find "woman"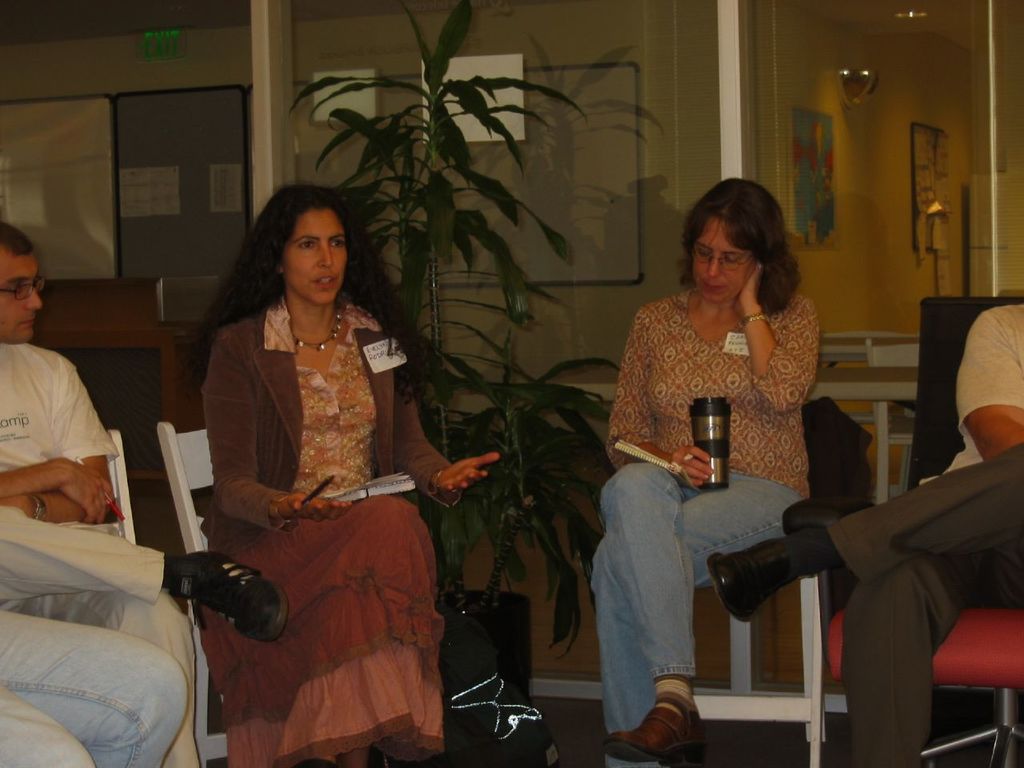
180 178 507 767
